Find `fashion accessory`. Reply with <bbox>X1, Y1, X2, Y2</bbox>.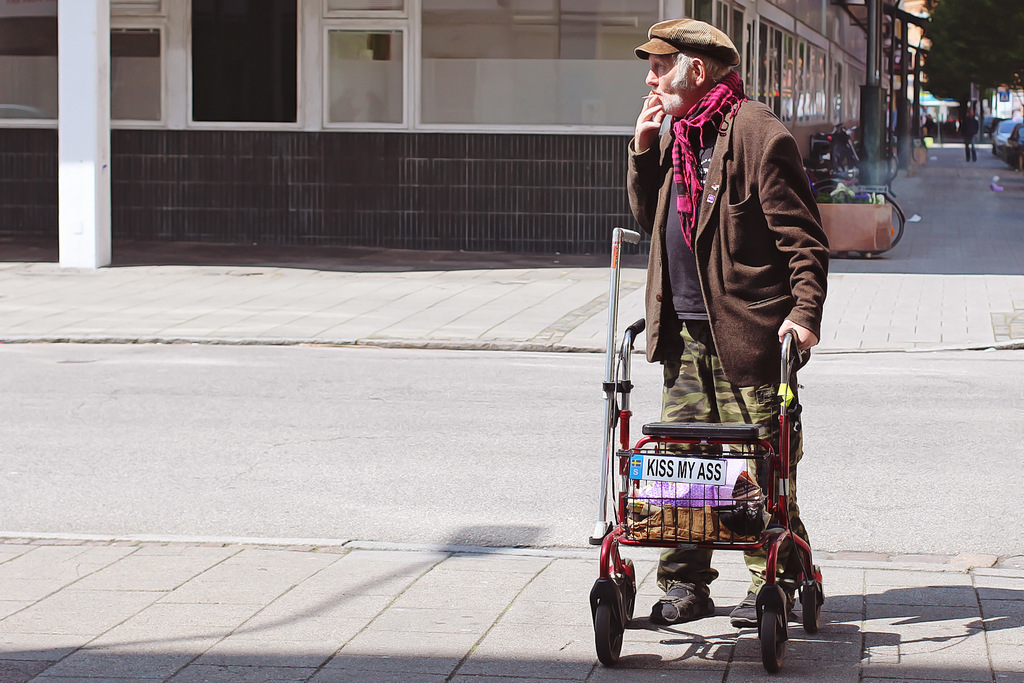
<bbox>669, 70, 751, 251</bbox>.
